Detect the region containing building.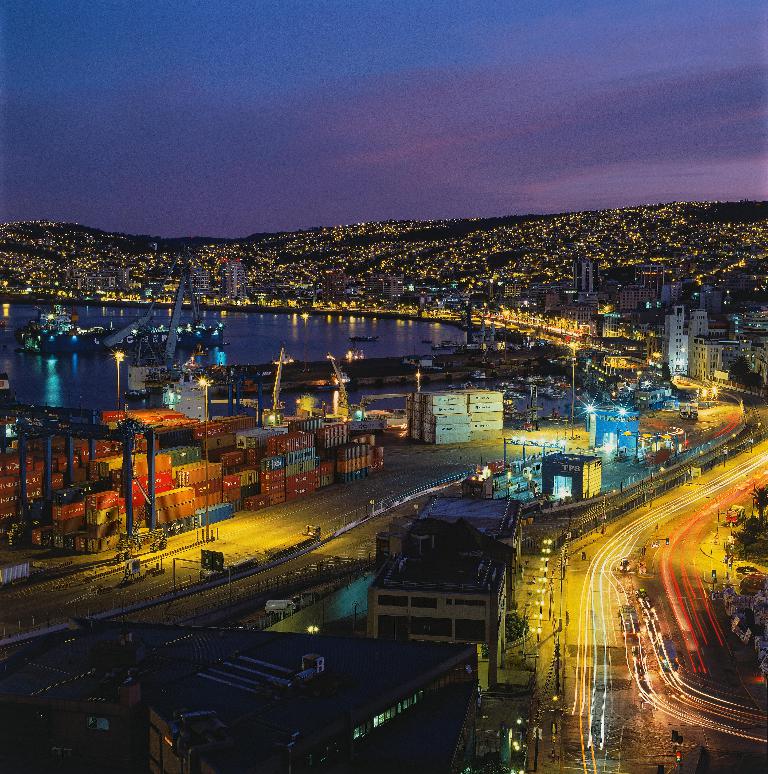
x1=541, y1=452, x2=602, y2=499.
